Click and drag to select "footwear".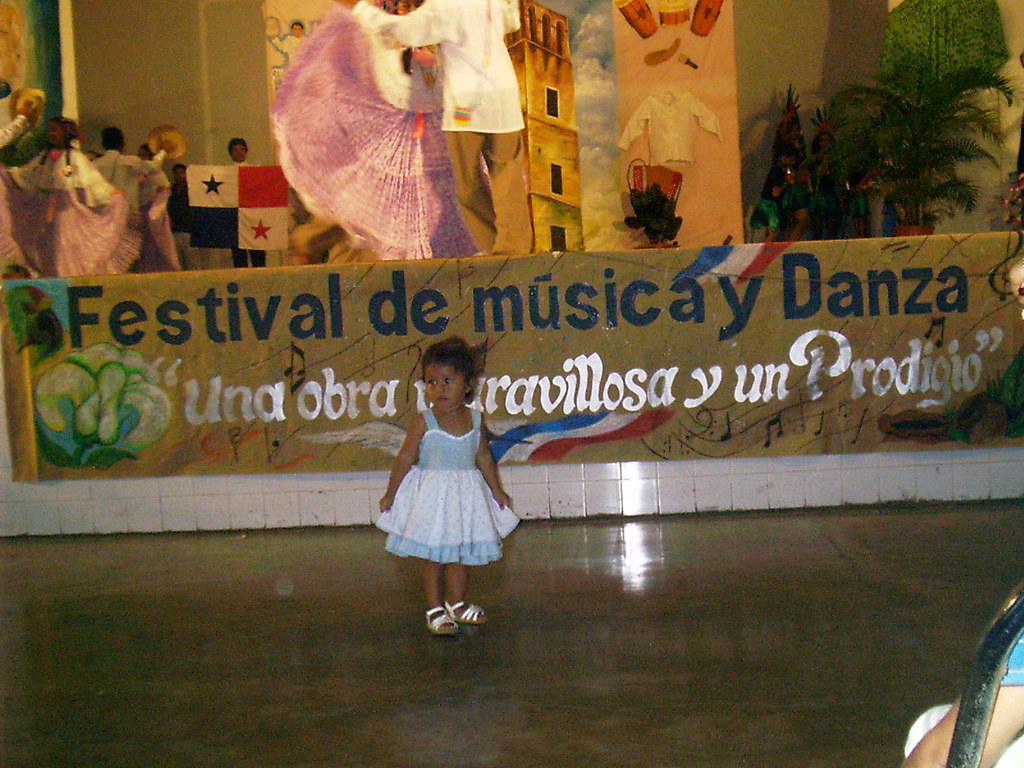
Selection: 441/597/493/624.
